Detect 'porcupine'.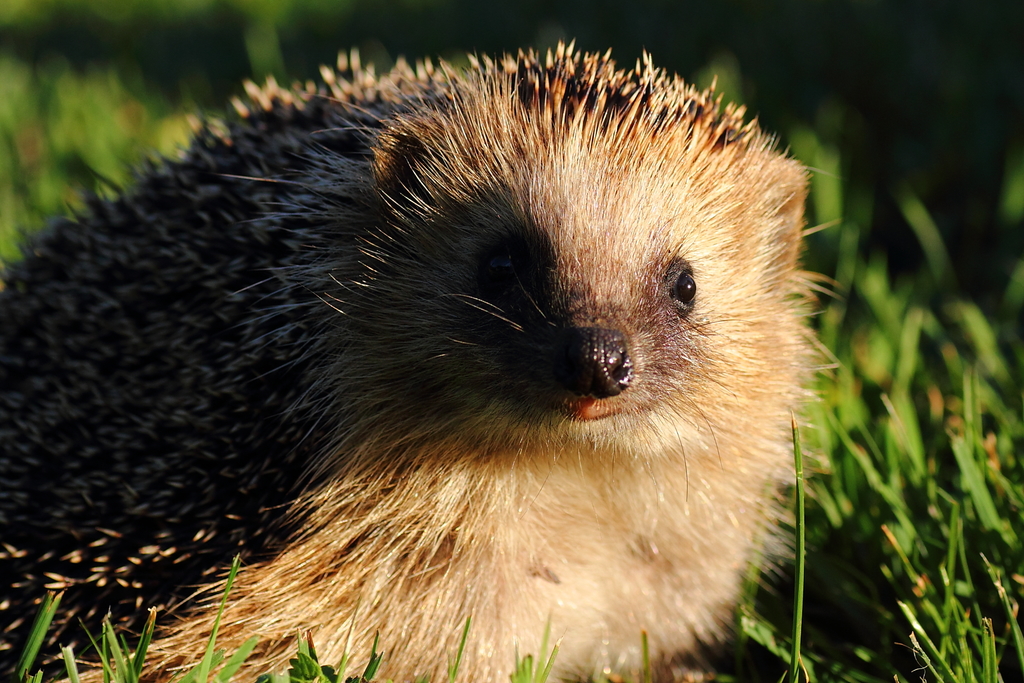
Detected at 1,45,829,682.
